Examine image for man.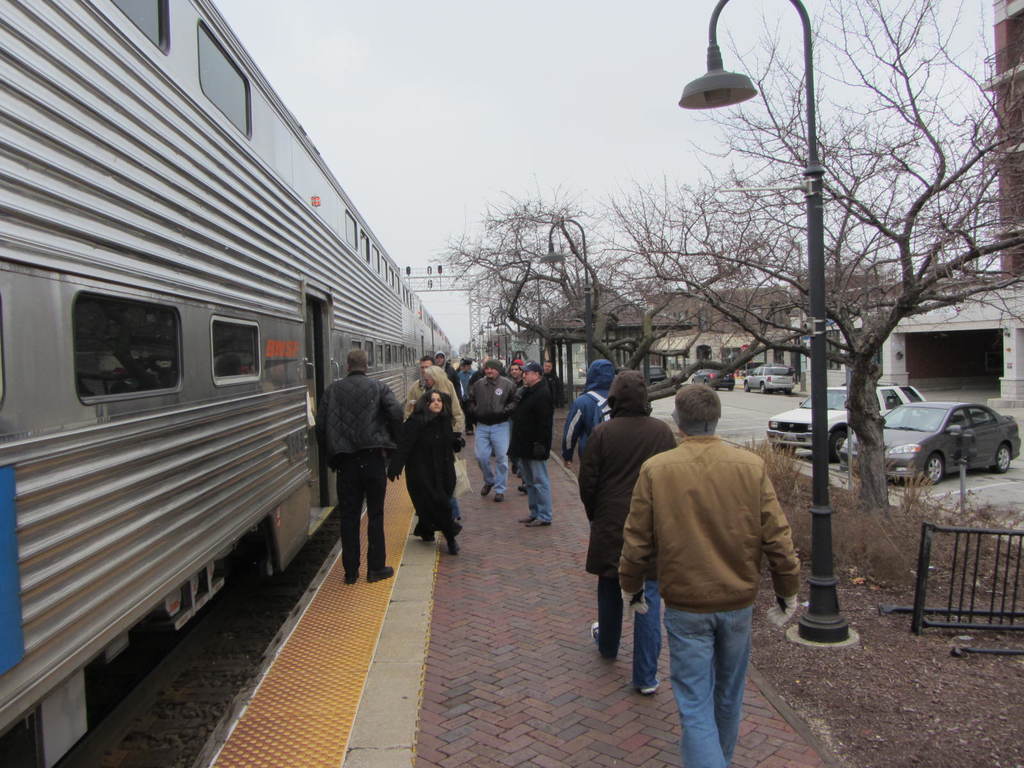
Examination result: 308 351 409 584.
